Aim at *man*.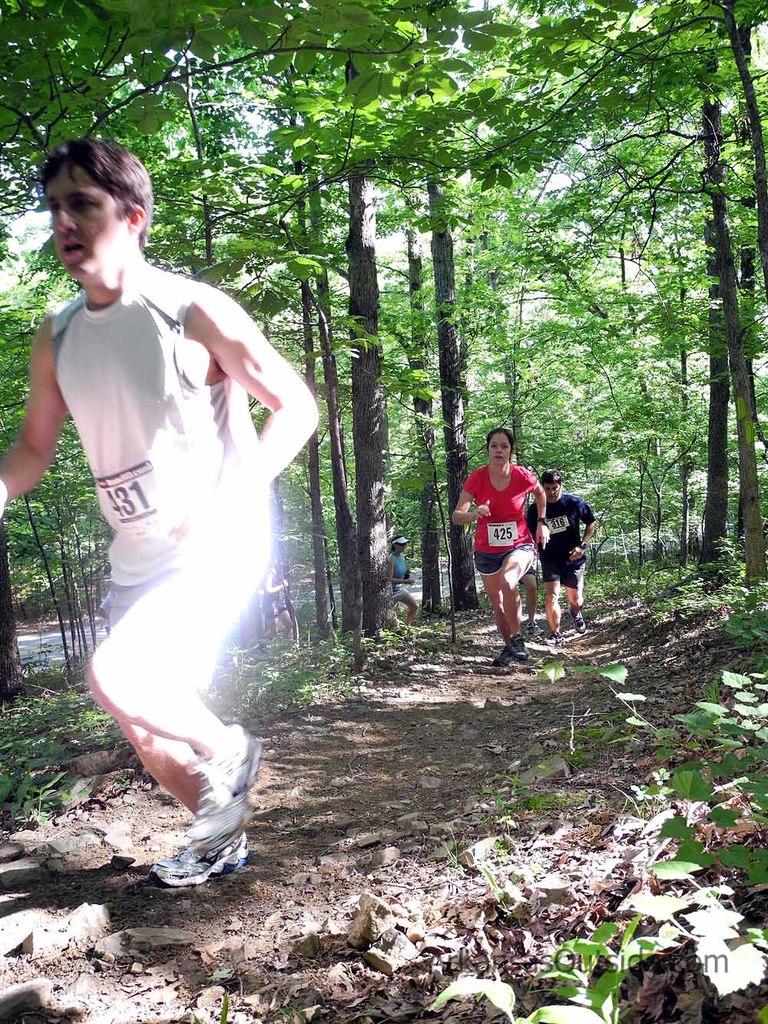
Aimed at rect(35, 97, 312, 930).
